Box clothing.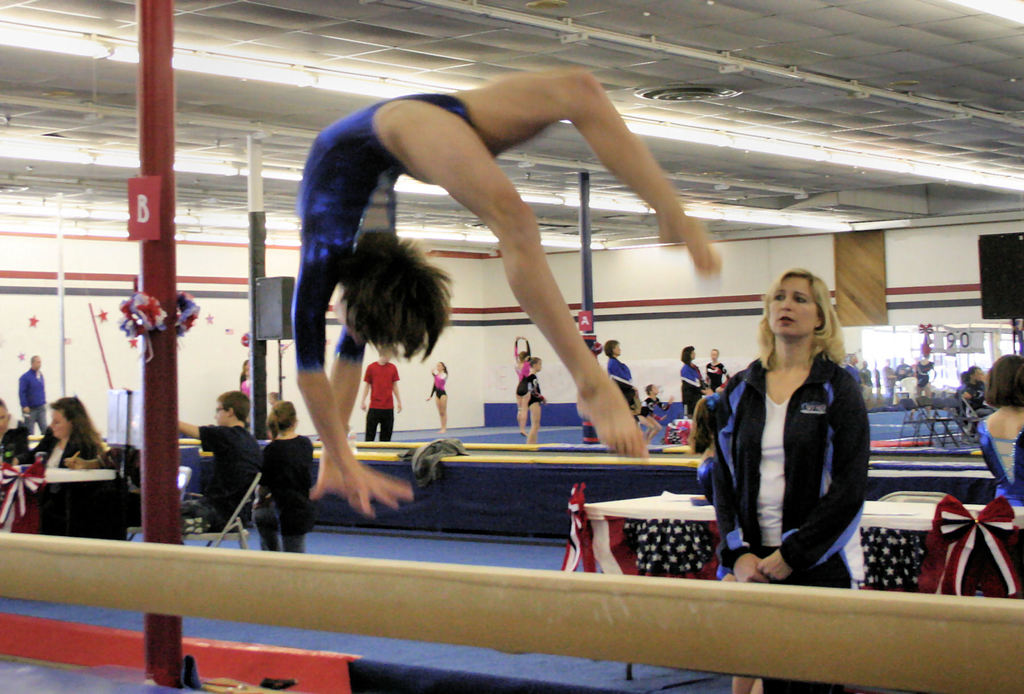
700/327/900/587.
